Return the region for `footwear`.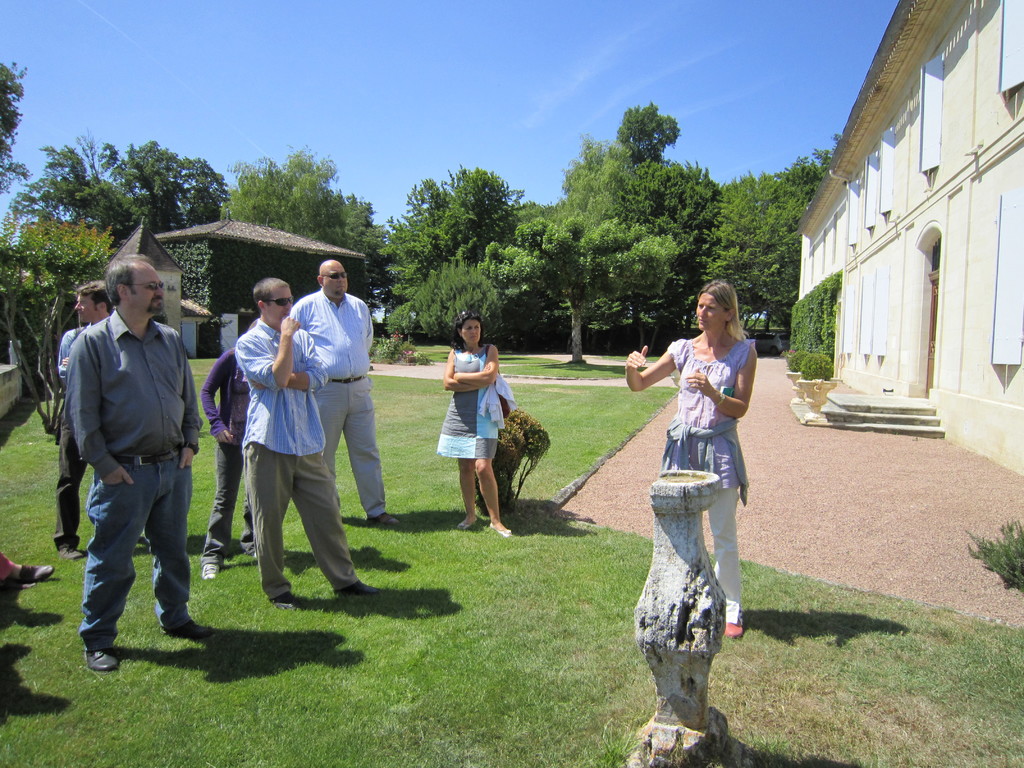
crop(52, 545, 86, 559).
